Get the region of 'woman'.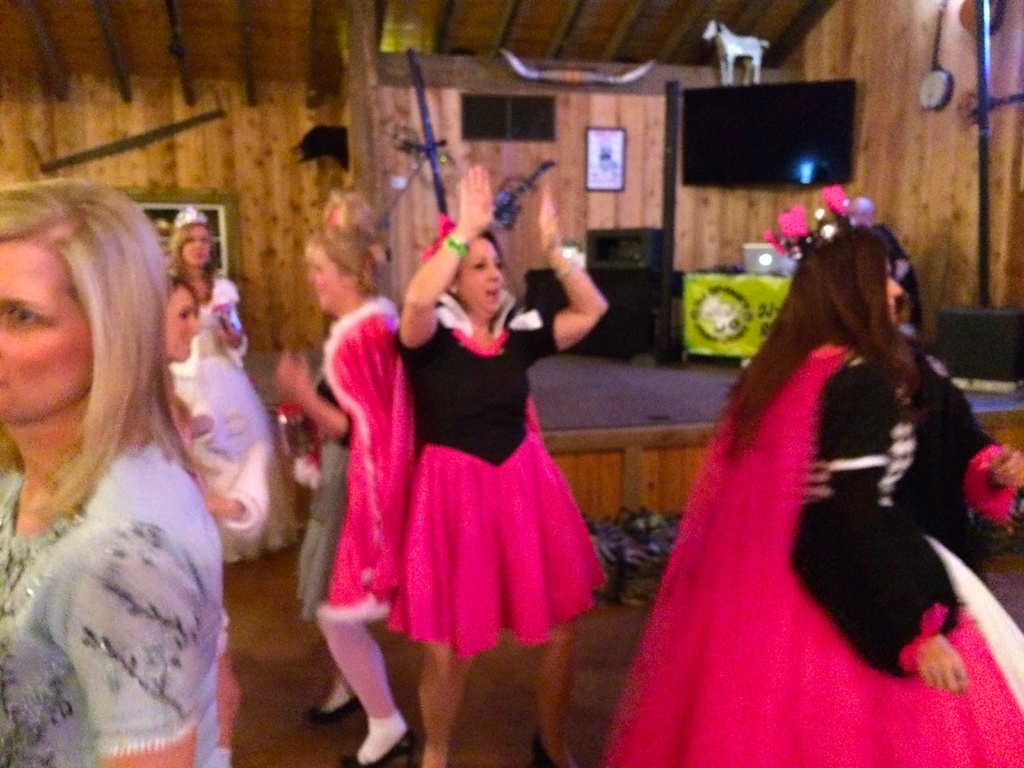
Rect(165, 206, 298, 562).
